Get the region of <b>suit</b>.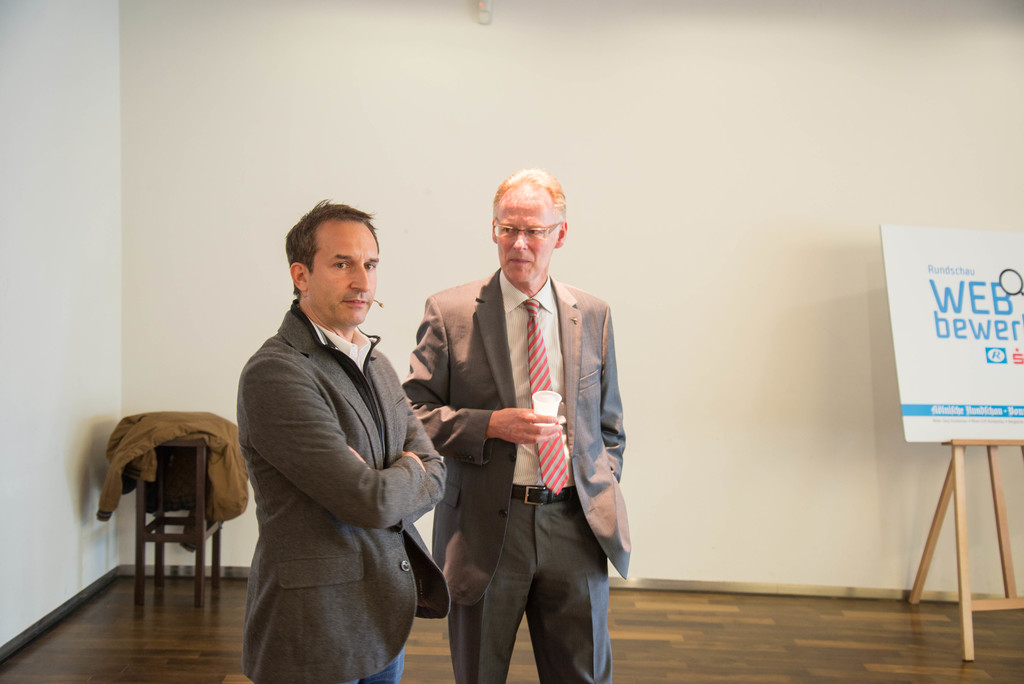
rect(417, 191, 628, 678).
